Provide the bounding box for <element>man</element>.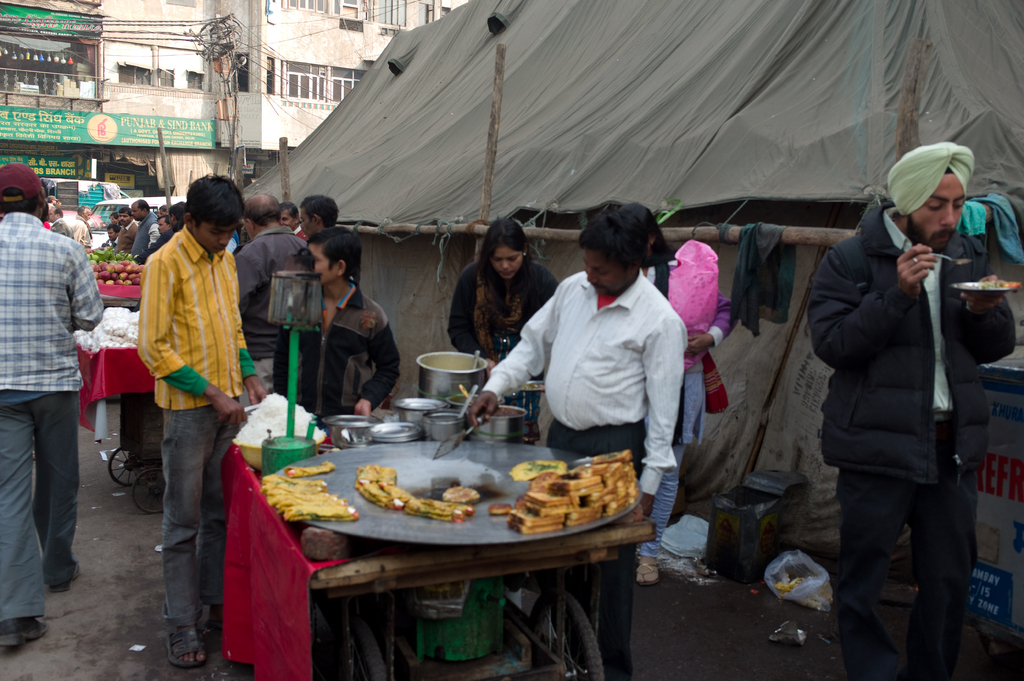
x1=280, y1=202, x2=308, y2=241.
